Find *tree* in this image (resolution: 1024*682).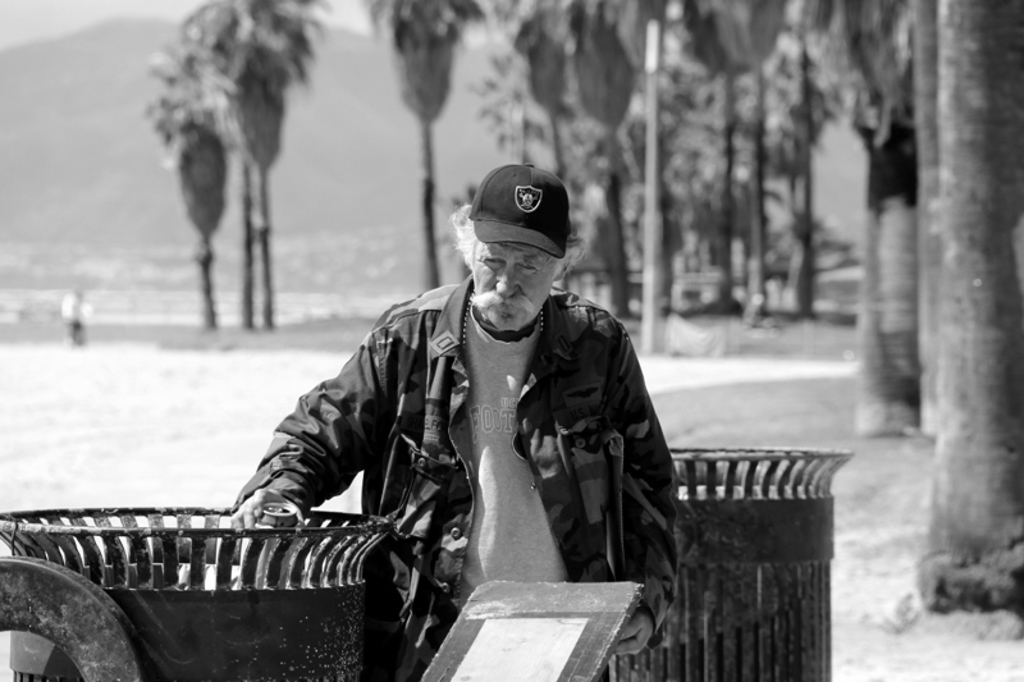
box(197, 0, 338, 330).
